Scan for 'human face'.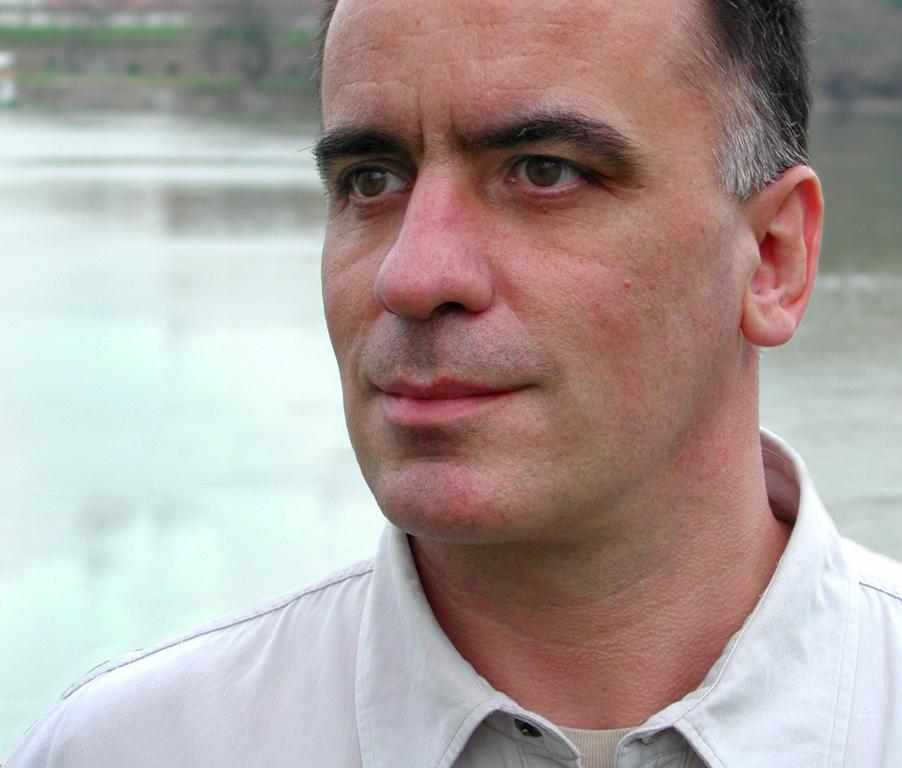
Scan result: x1=308, y1=0, x2=800, y2=548.
